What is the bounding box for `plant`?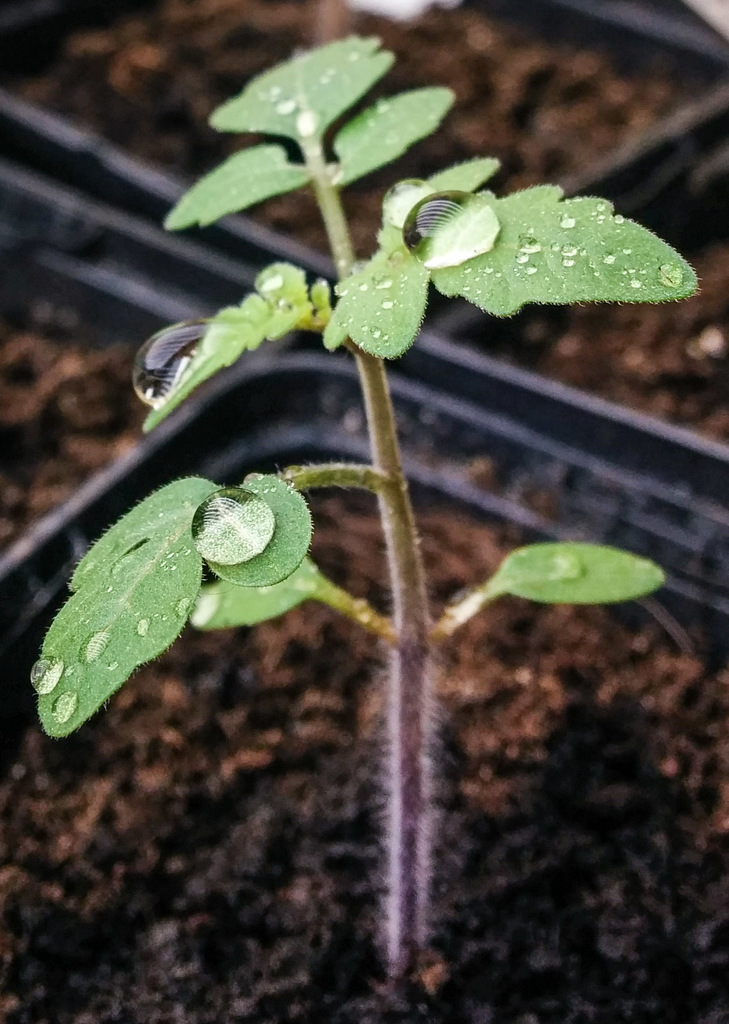
l=0, t=43, r=694, b=987.
